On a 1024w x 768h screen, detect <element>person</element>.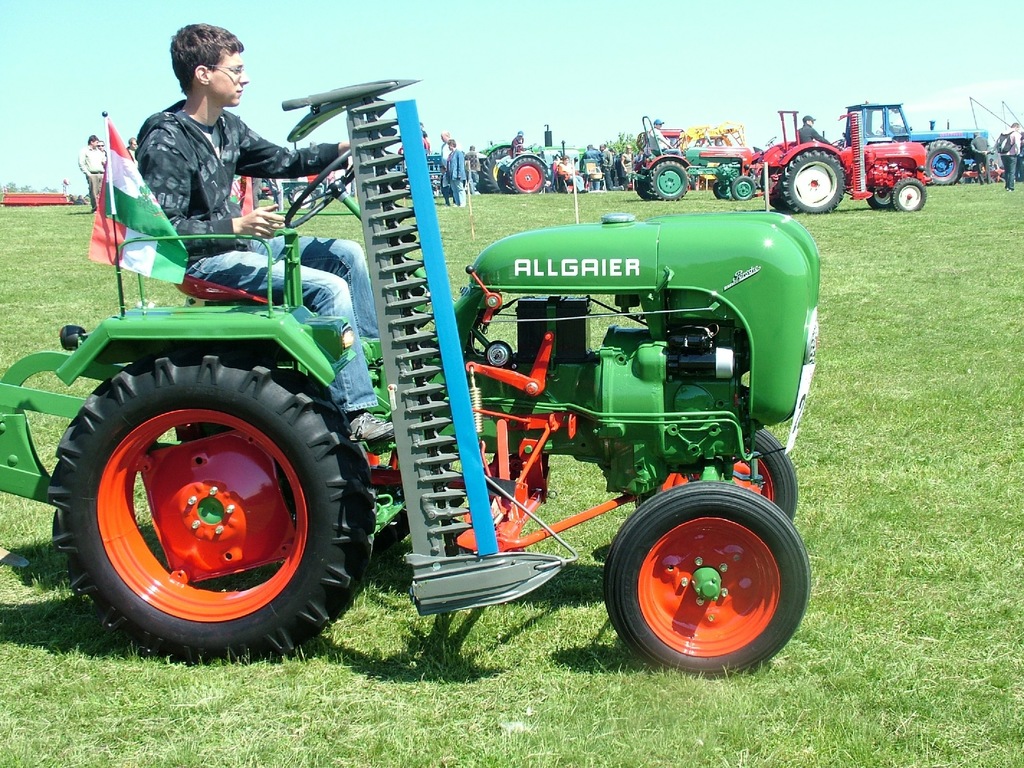
(x1=971, y1=130, x2=997, y2=193).
